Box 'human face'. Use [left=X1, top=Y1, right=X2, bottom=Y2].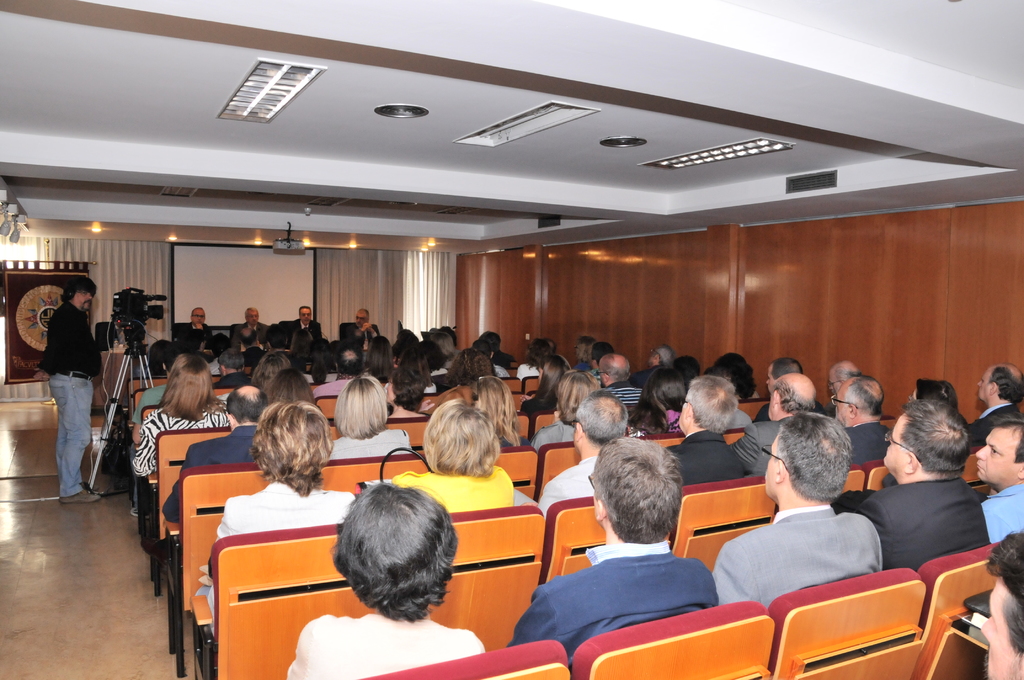
[left=974, top=429, right=1022, bottom=482].
